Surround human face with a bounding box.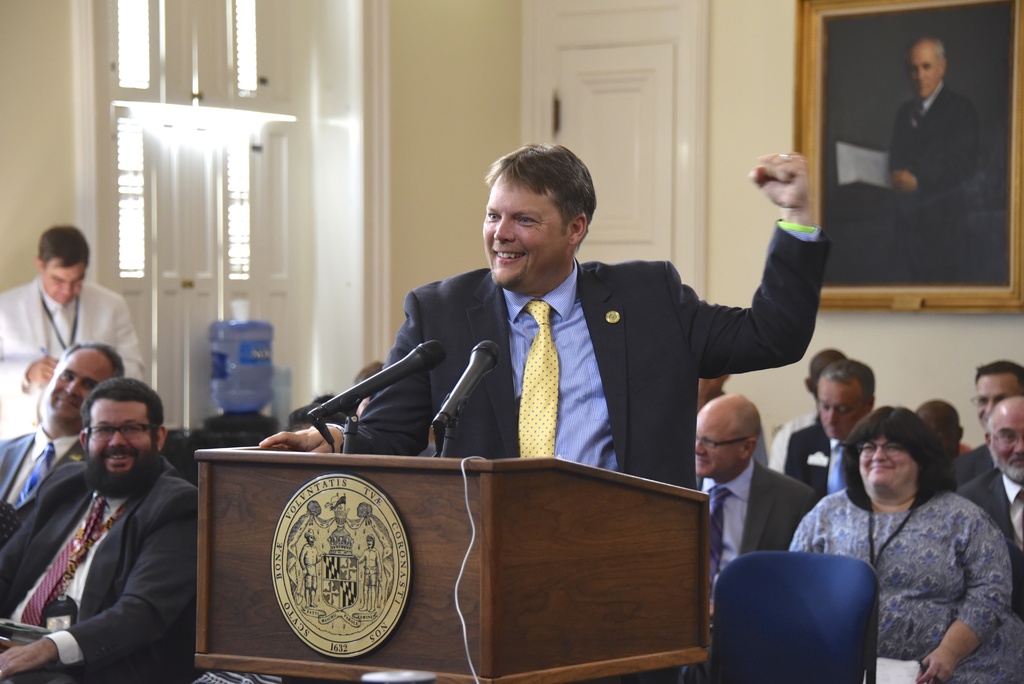
(818,382,861,438).
